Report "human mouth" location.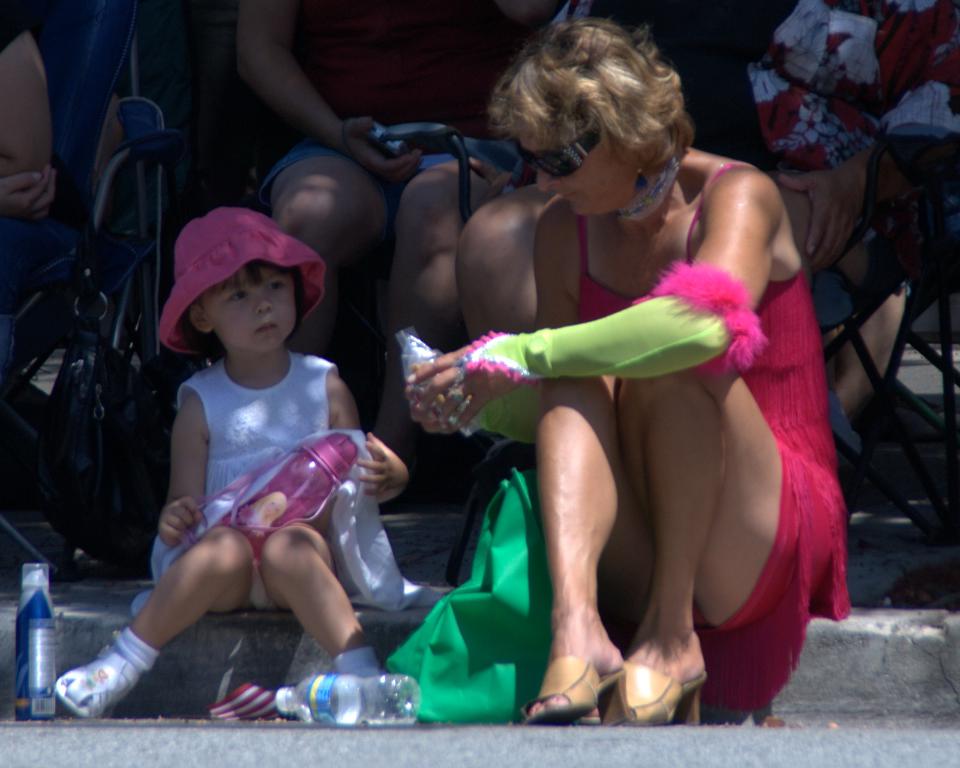
Report: 562 190 577 205.
